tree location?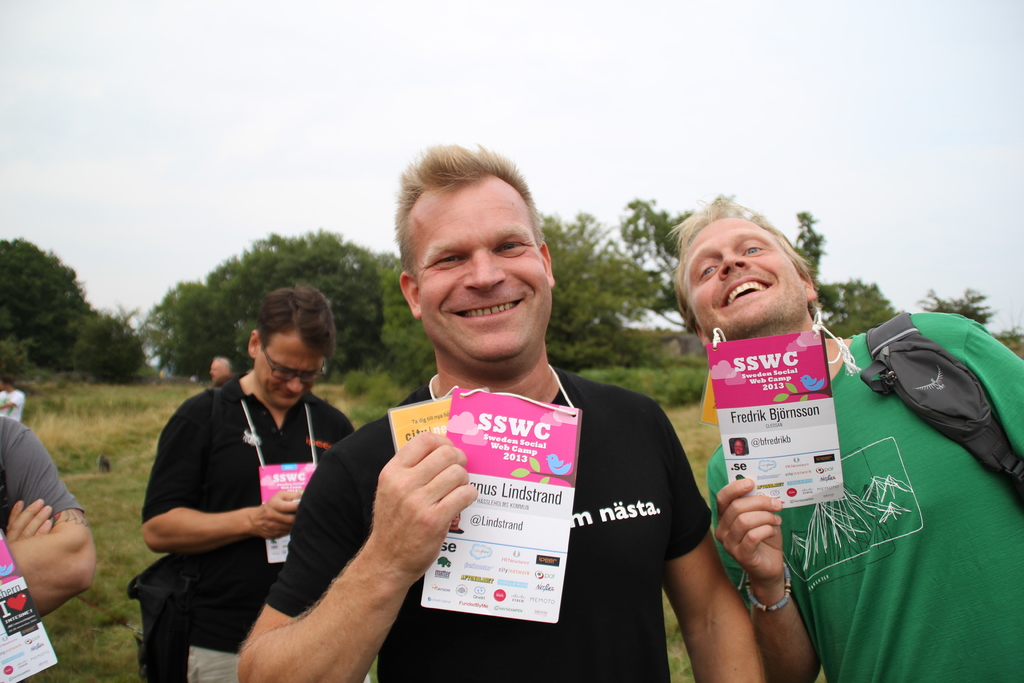
0,229,118,390
